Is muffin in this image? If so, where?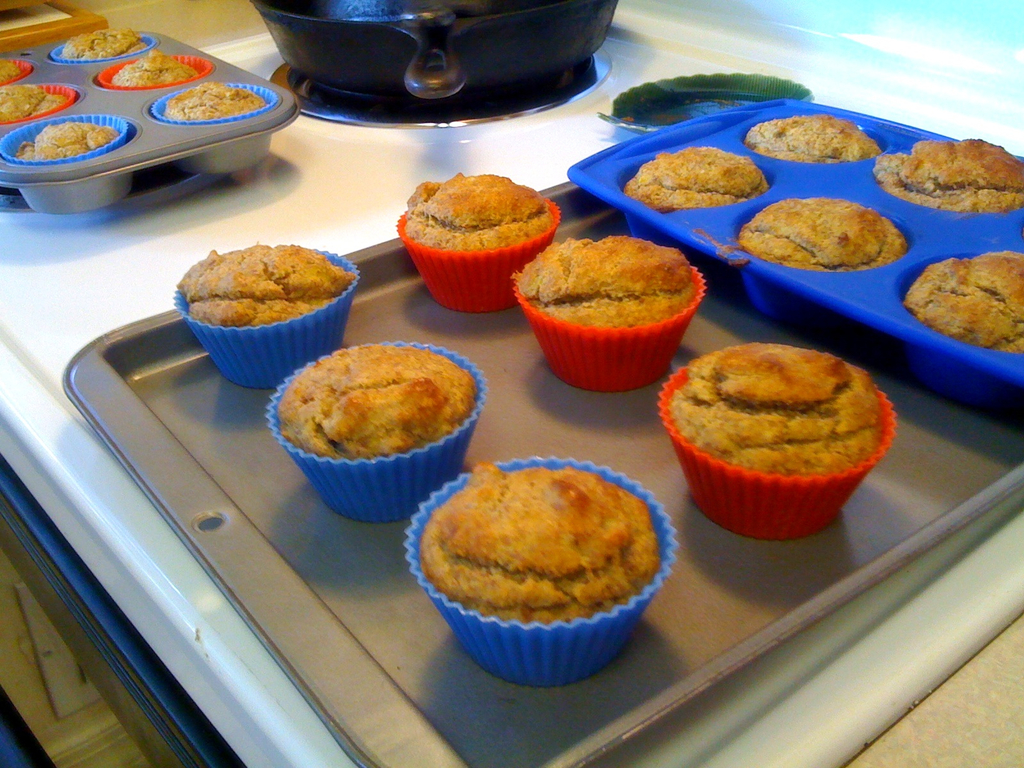
Yes, at <region>50, 24, 154, 61</region>.
